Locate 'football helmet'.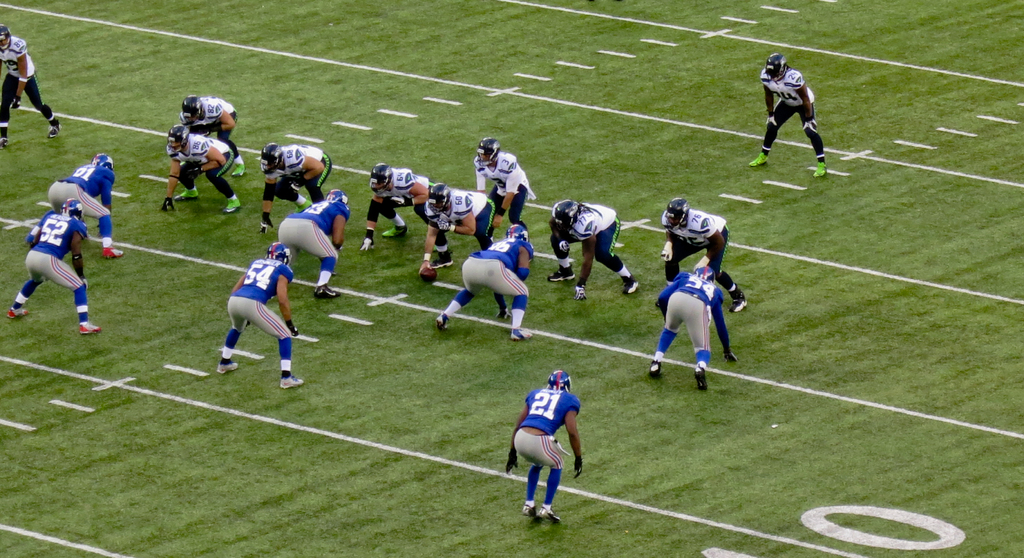
Bounding box: [x1=94, y1=152, x2=115, y2=171].
